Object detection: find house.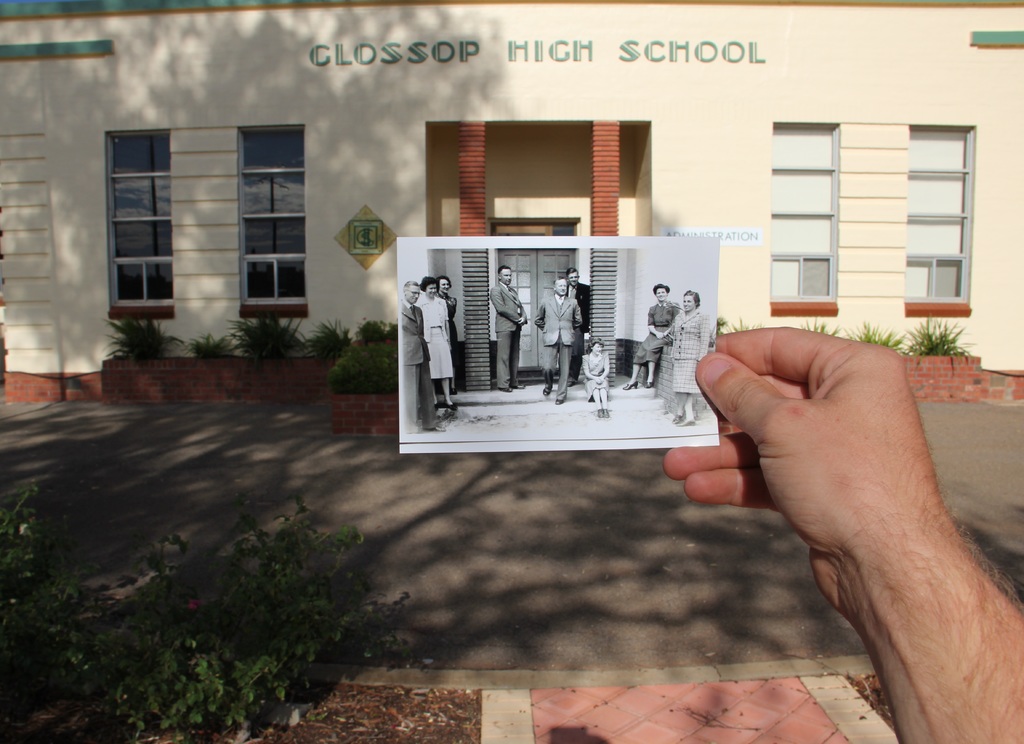
crop(0, 0, 1022, 442).
